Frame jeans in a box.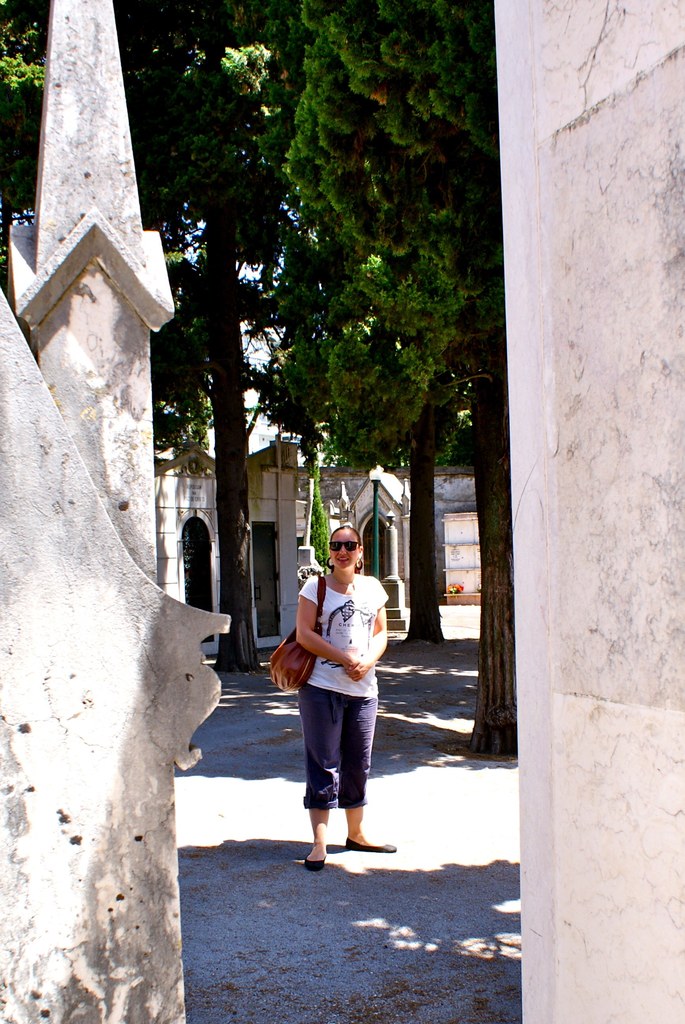
(x1=298, y1=683, x2=366, y2=806).
